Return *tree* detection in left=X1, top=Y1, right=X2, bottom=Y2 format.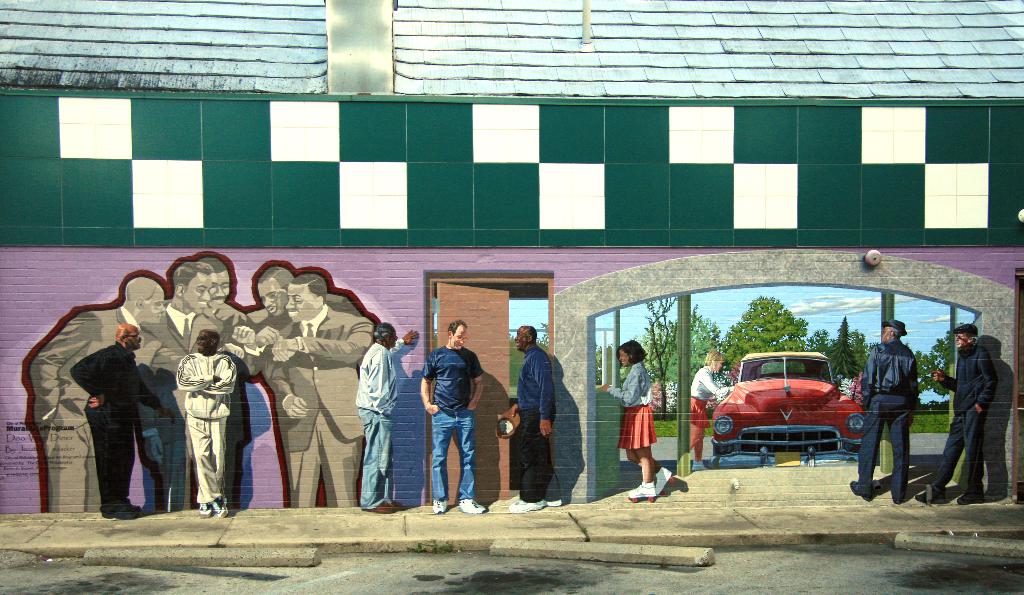
left=513, top=323, right=623, bottom=382.
